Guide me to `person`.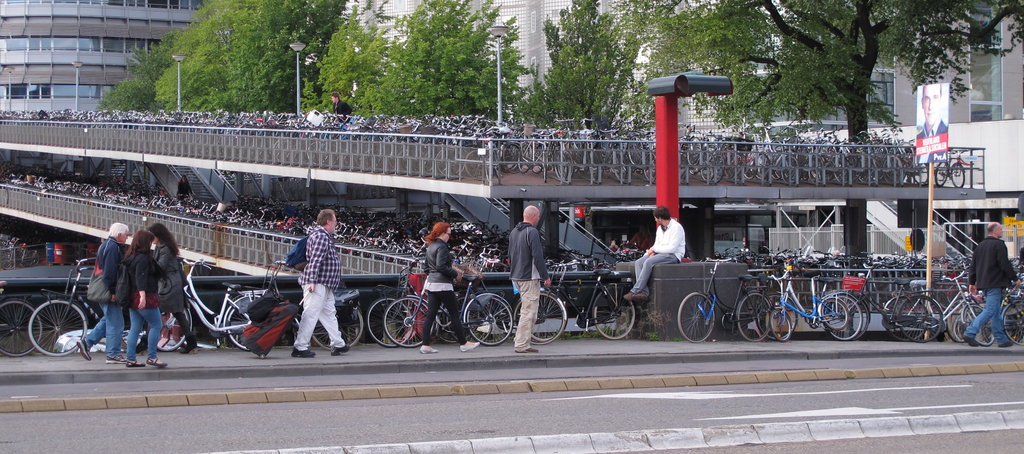
Guidance: bbox(76, 222, 130, 369).
